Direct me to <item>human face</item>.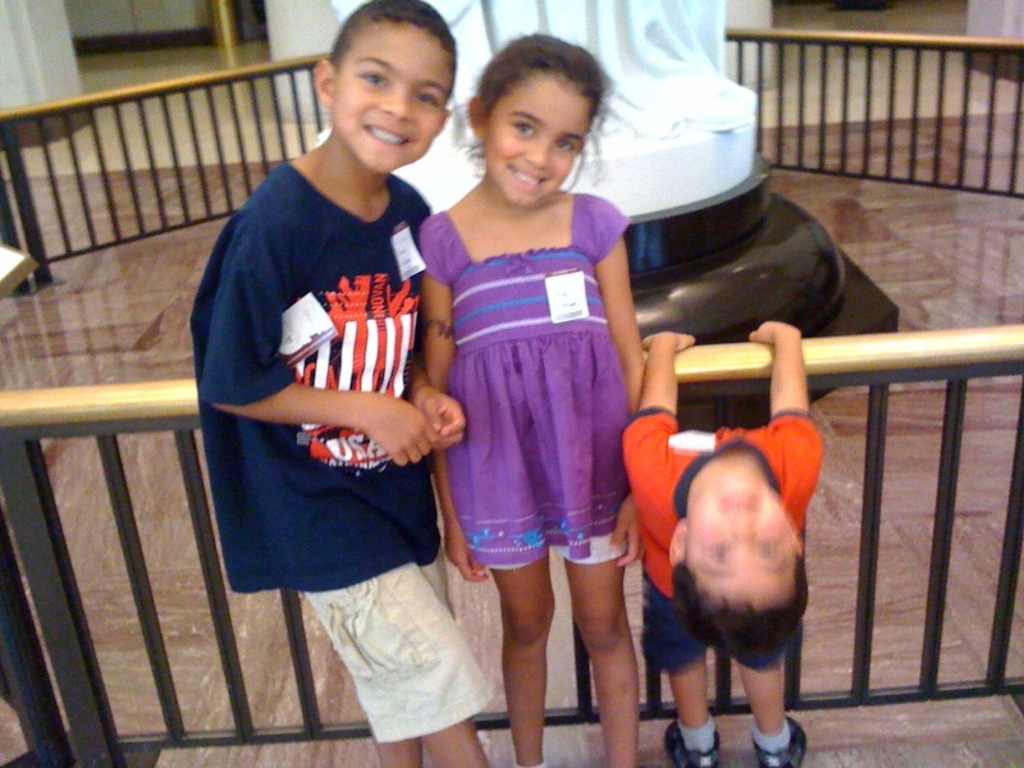
Direction: box(689, 456, 787, 608).
